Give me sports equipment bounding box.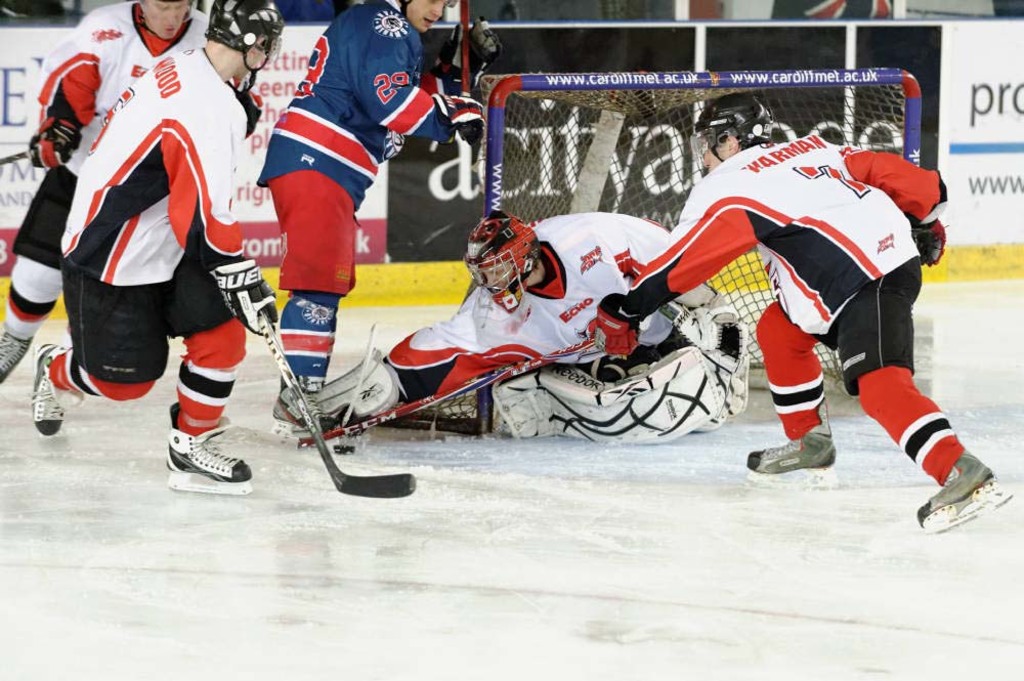
bbox(442, 19, 502, 80).
